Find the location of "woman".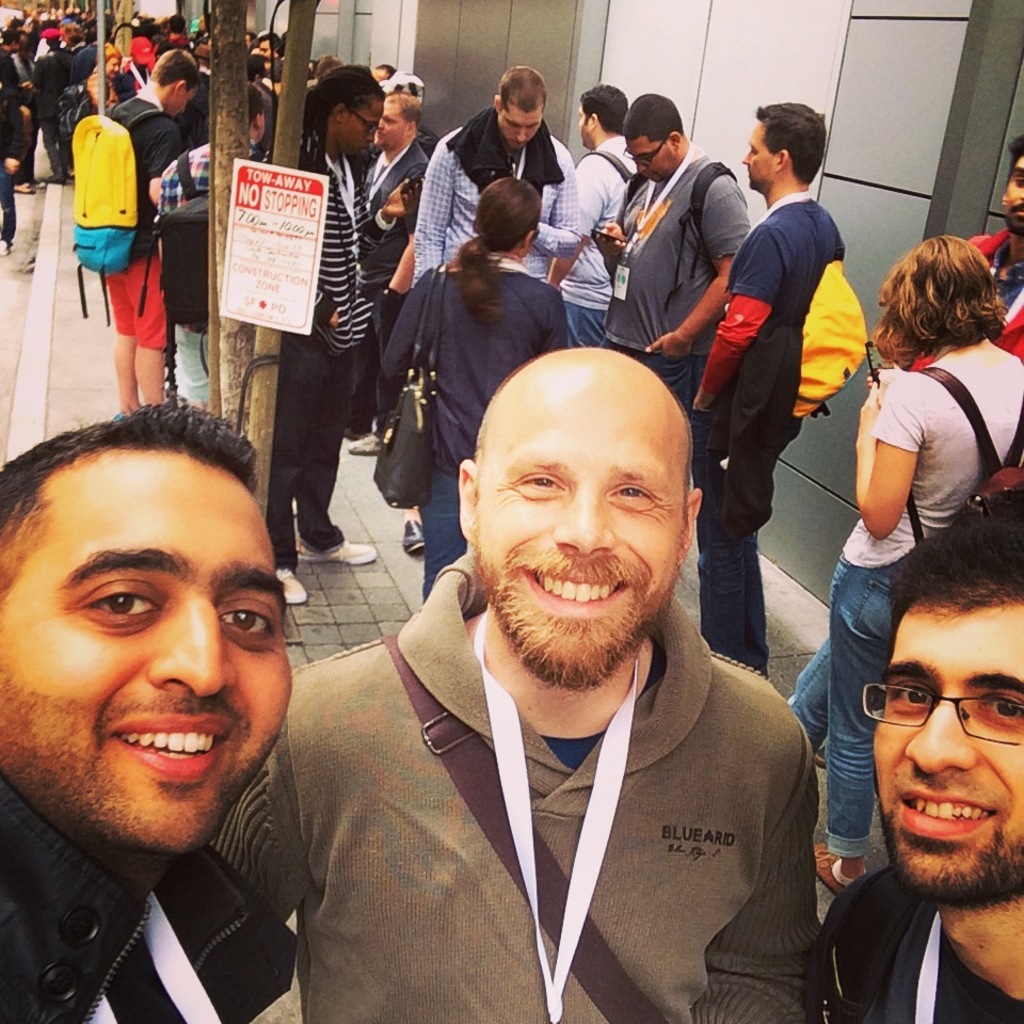
Location: <box>372,179,572,601</box>.
